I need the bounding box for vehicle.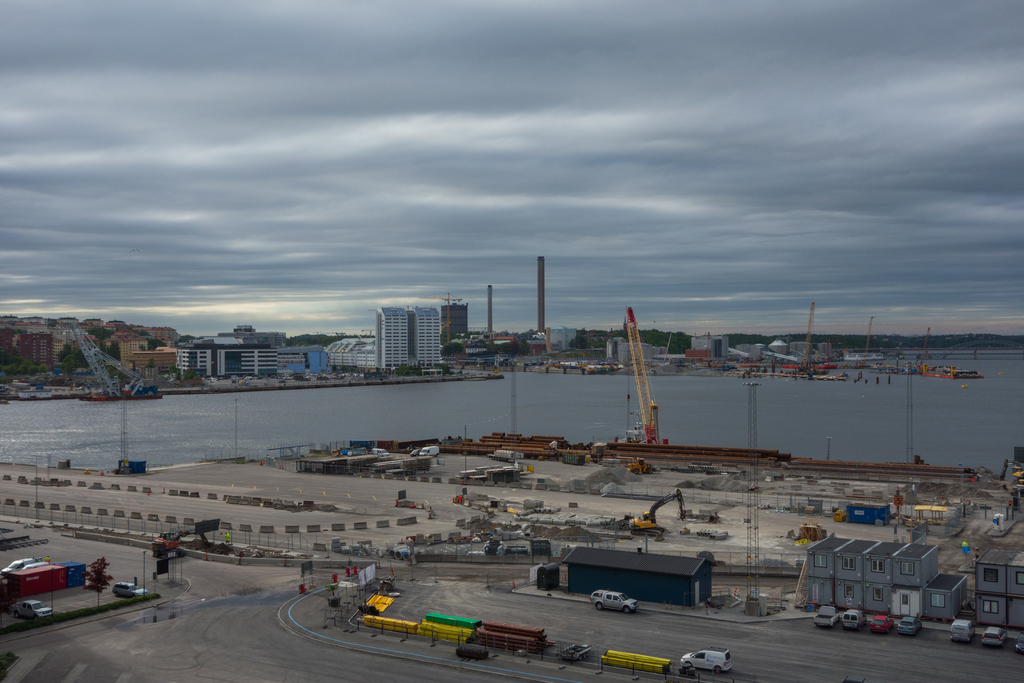
Here it is: <region>628, 488, 687, 531</region>.
